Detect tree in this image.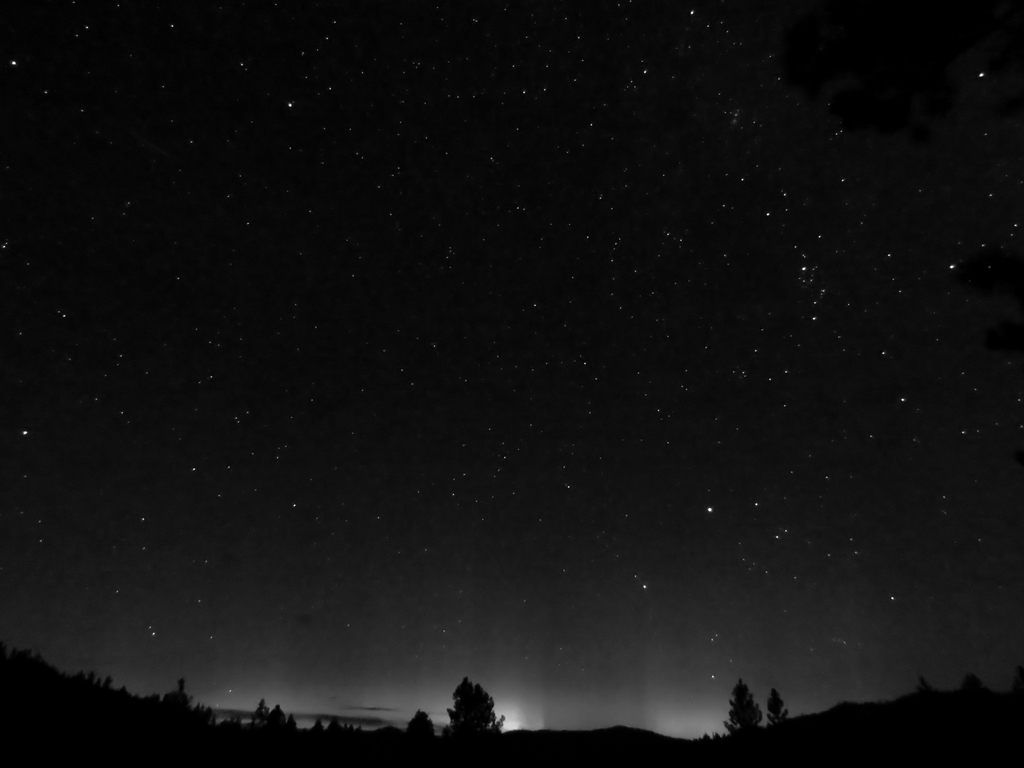
Detection: crop(408, 708, 442, 757).
